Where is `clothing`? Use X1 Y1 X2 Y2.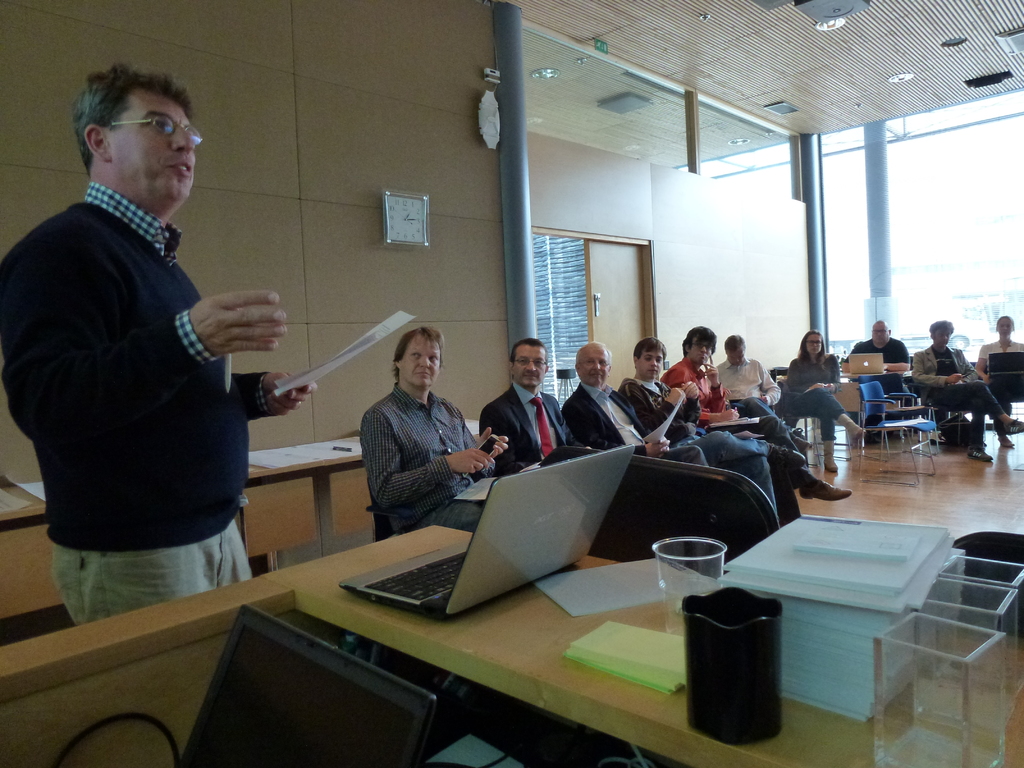
563 380 707 466.
